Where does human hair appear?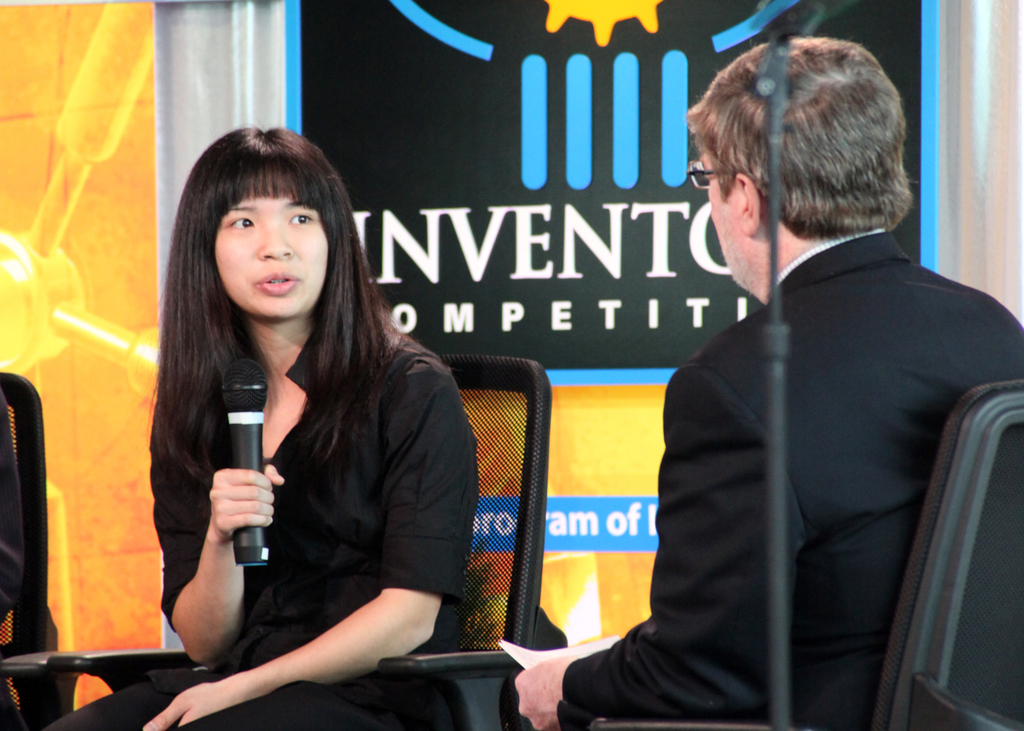
Appears at left=701, top=29, right=917, bottom=266.
